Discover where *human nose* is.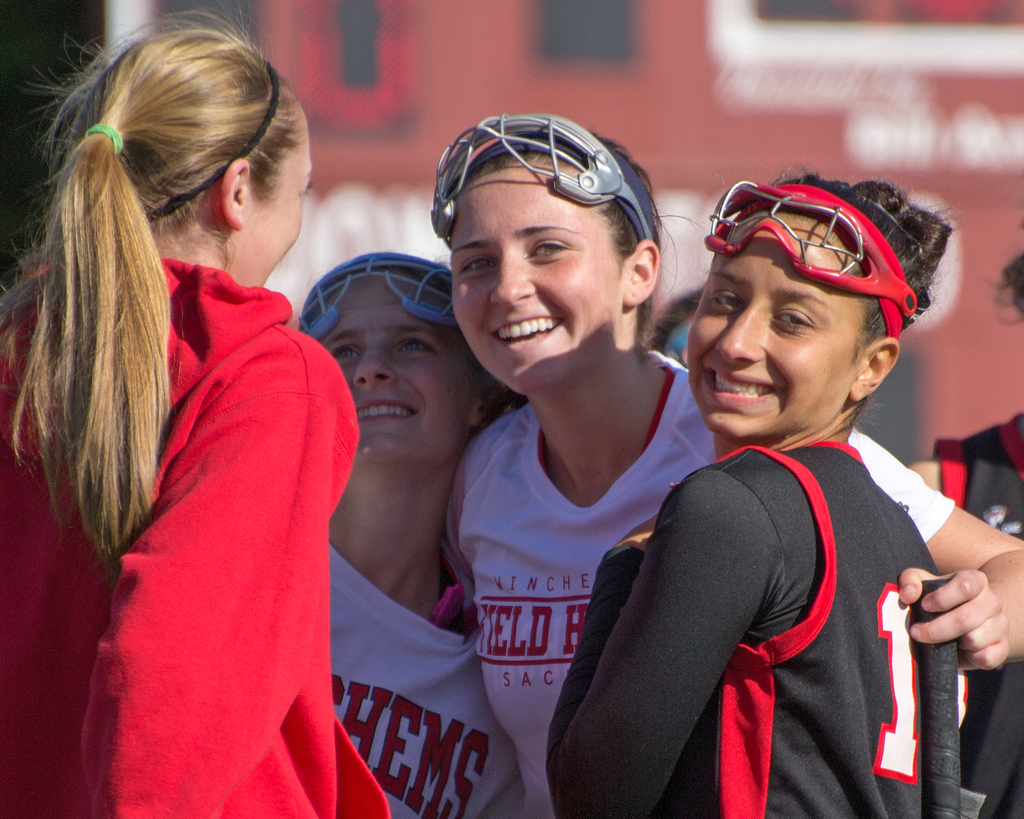
Discovered at select_region(493, 251, 538, 305).
